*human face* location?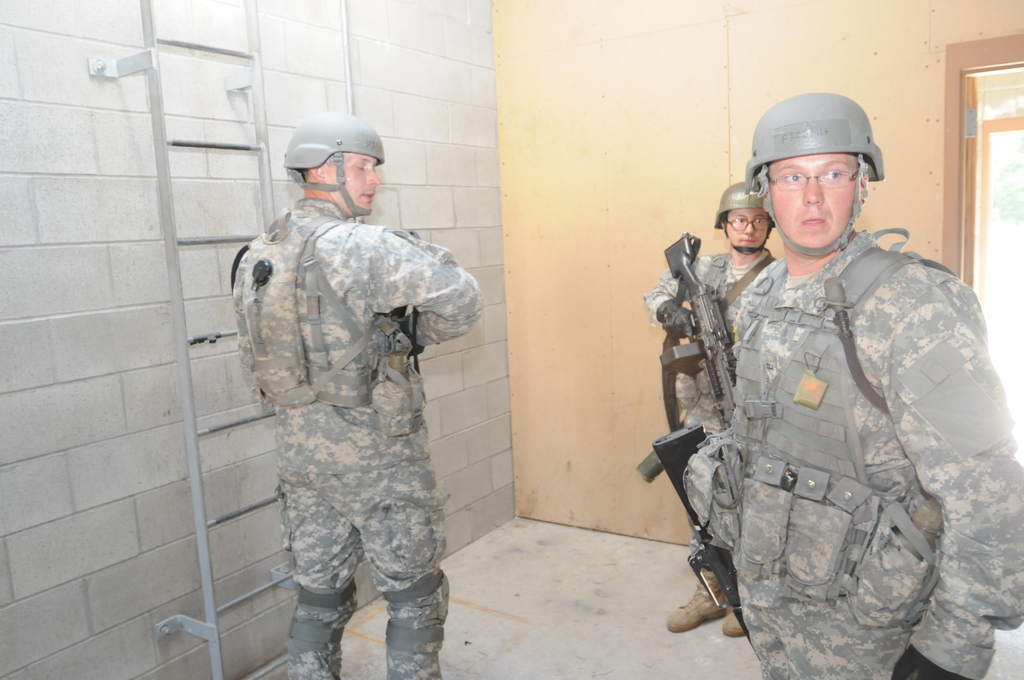
BBox(767, 150, 847, 255)
